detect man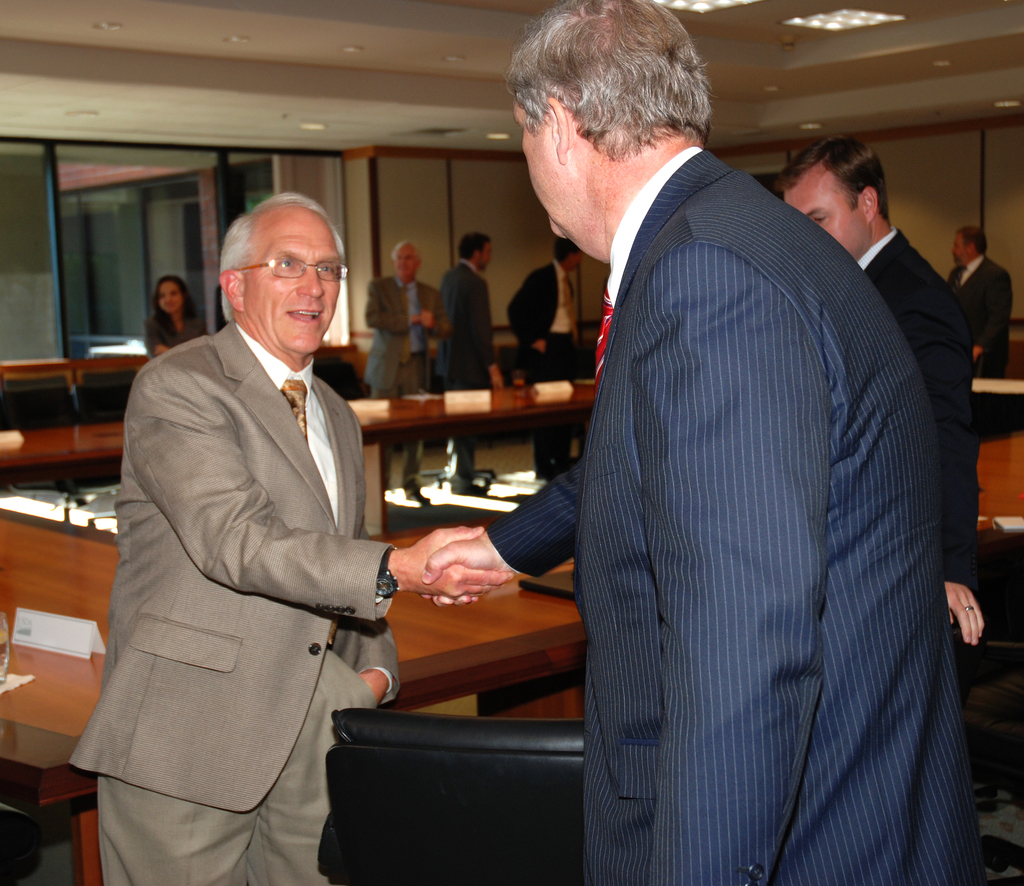
(x1=432, y1=232, x2=503, y2=492)
